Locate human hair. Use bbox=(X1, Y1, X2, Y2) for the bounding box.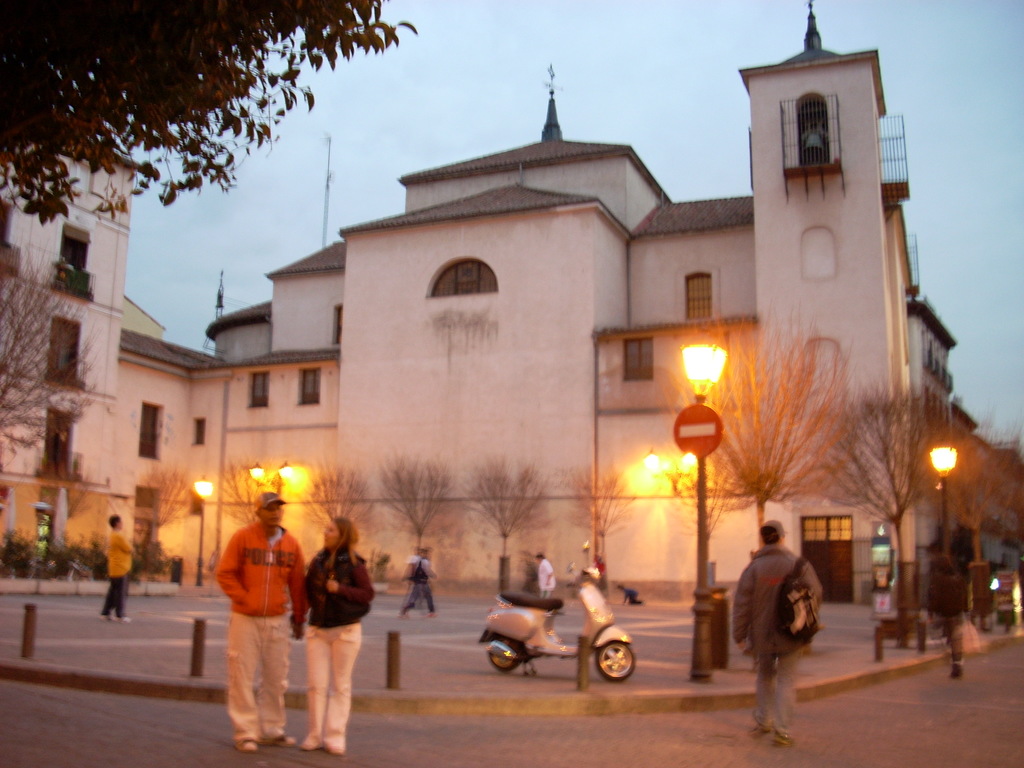
bbox=(328, 517, 360, 563).
